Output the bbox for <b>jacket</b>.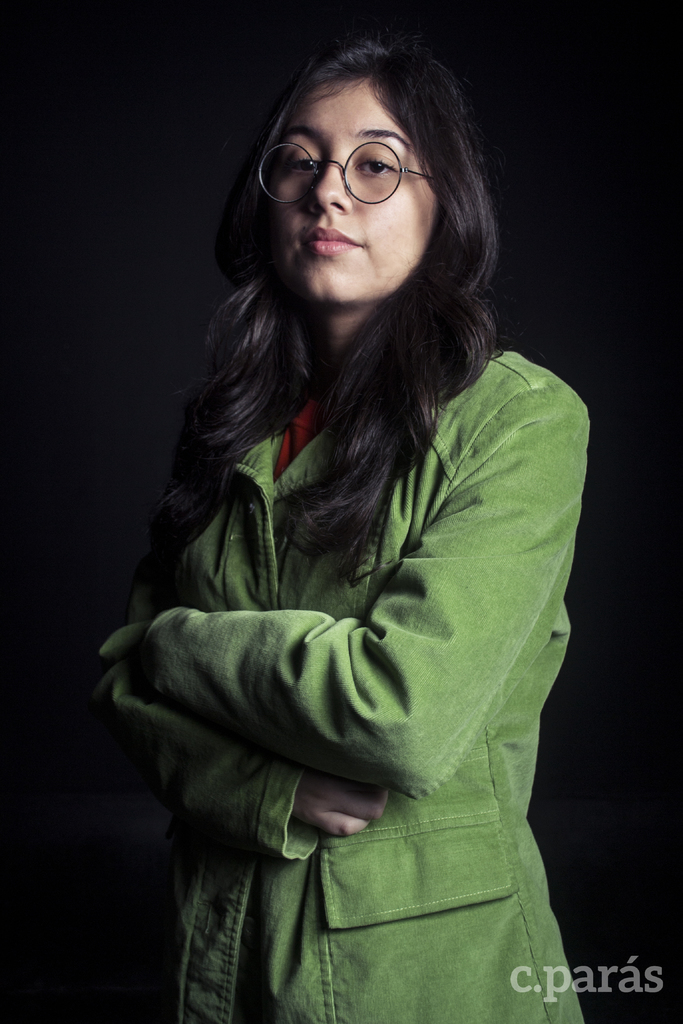
l=87, t=349, r=594, b=1023.
